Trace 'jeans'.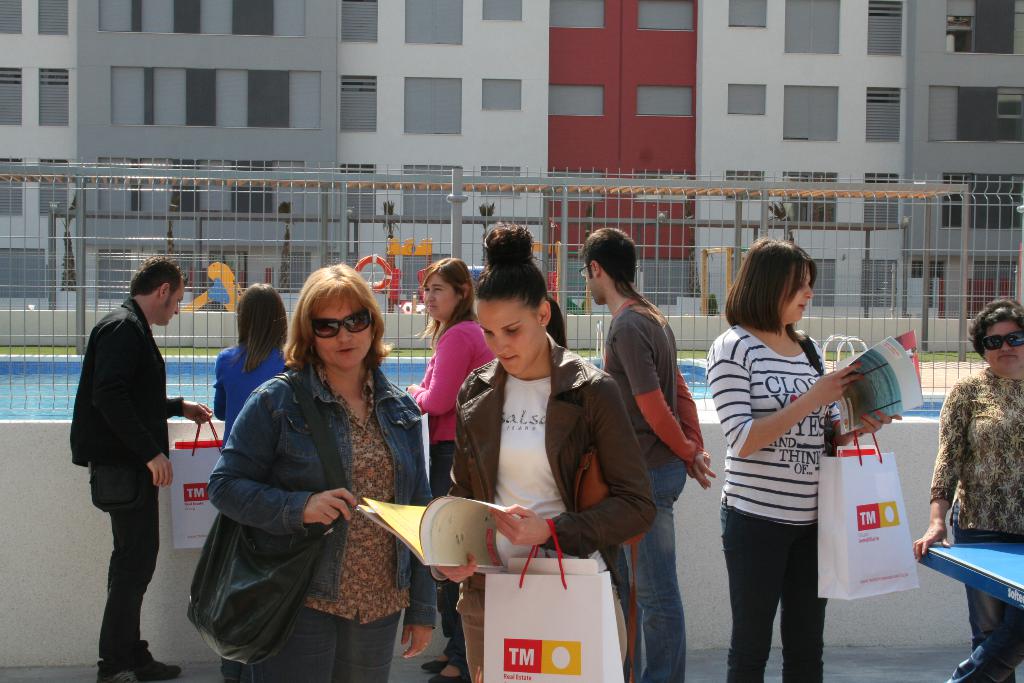
Traced to <region>89, 461, 157, 667</region>.
